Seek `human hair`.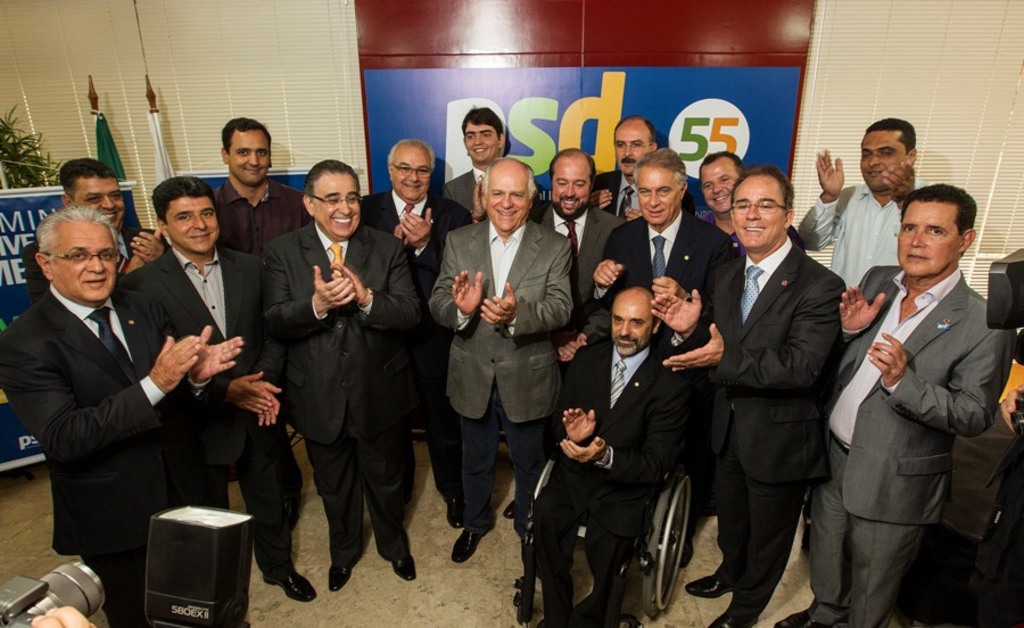
{"left": 149, "top": 173, "right": 218, "bottom": 228}.
